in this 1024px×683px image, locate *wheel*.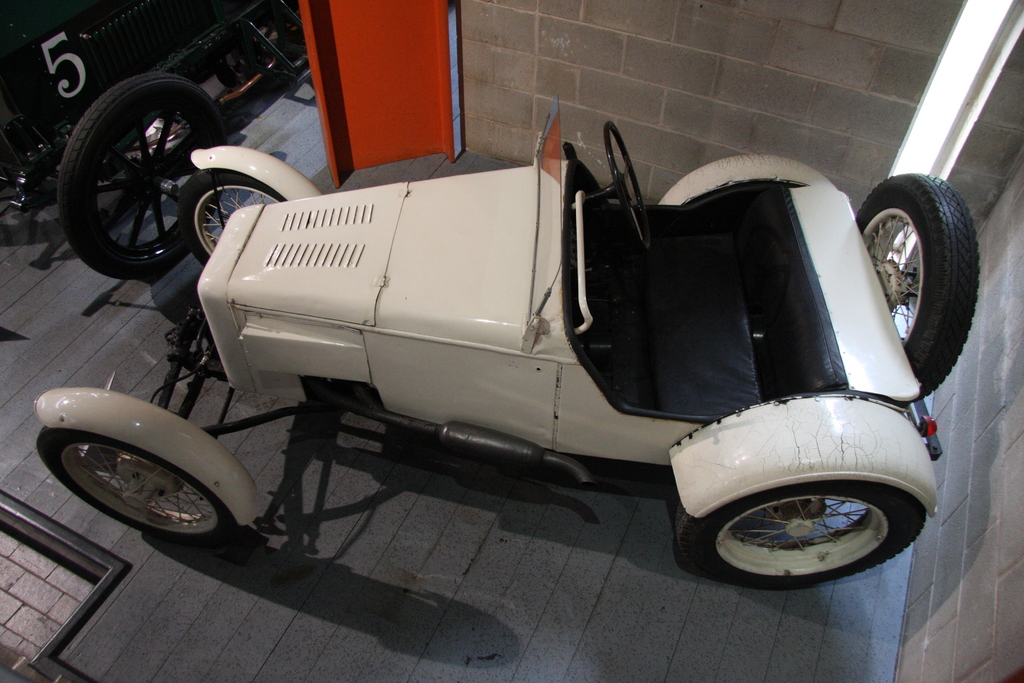
Bounding box: (x1=55, y1=81, x2=223, y2=283).
